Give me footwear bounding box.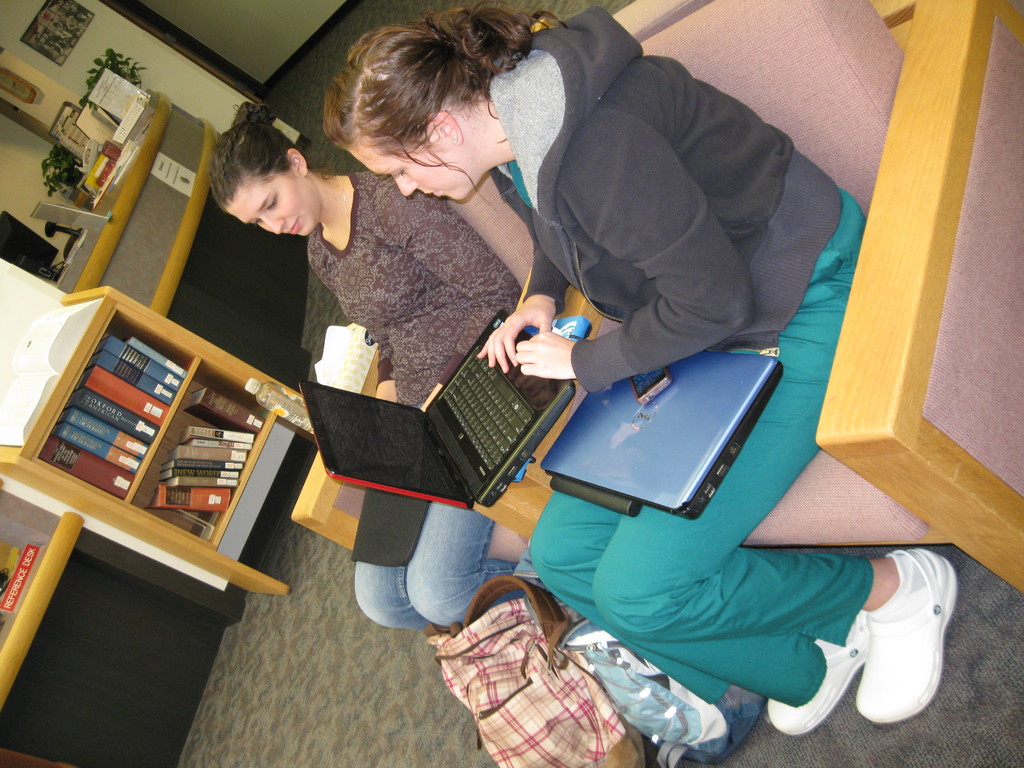
x1=768, y1=614, x2=865, y2=739.
